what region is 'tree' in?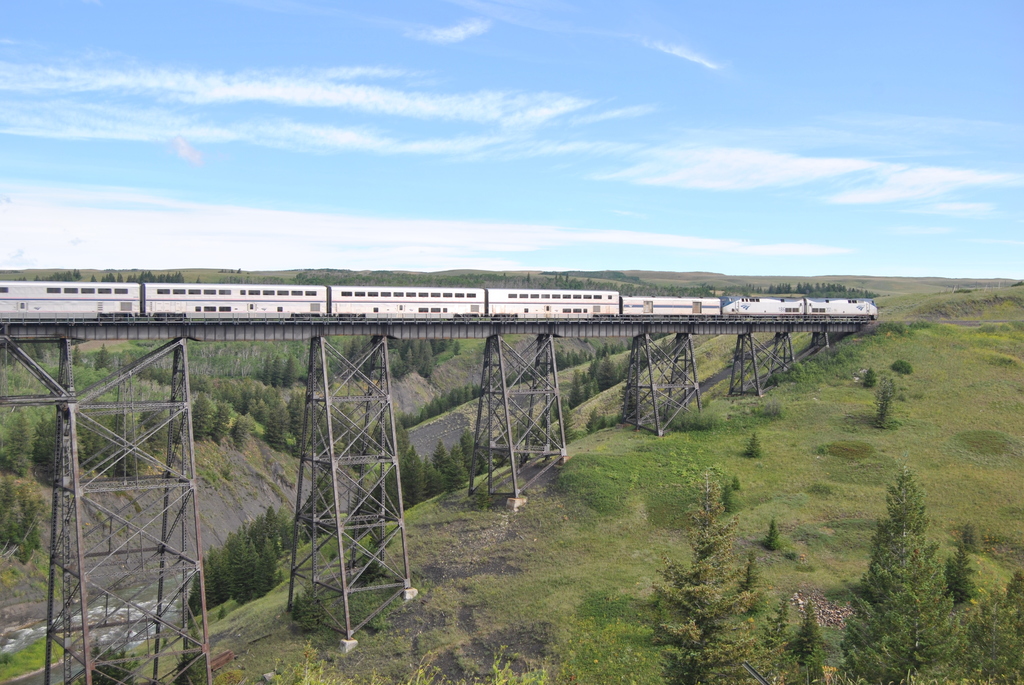
(left=418, top=383, right=457, bottom=419).
